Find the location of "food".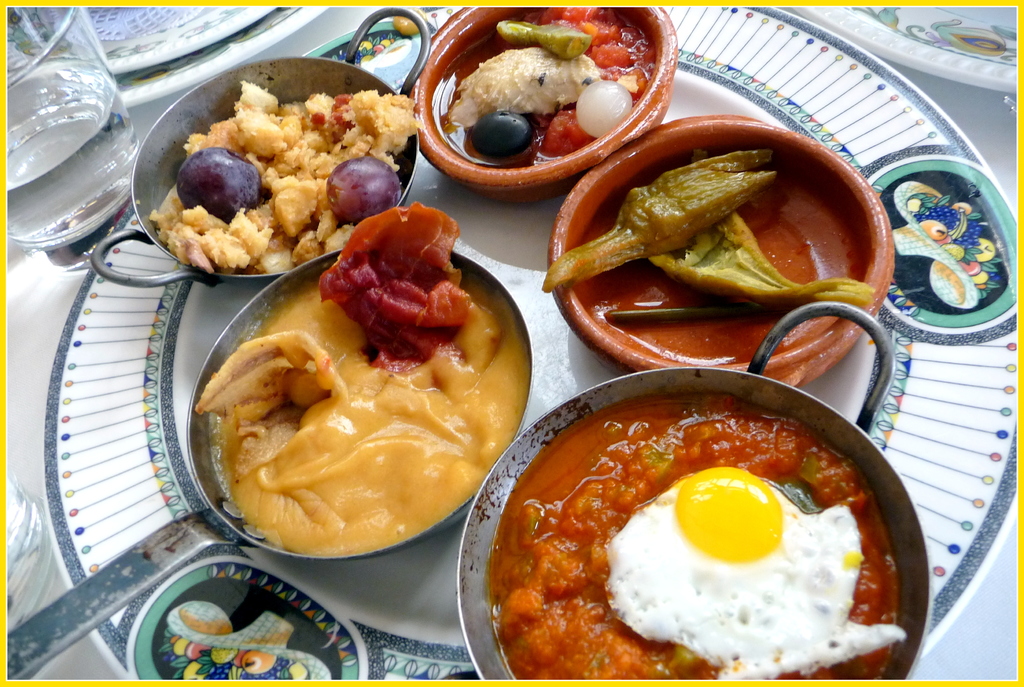
Location: 645, 212, 874, 305.
